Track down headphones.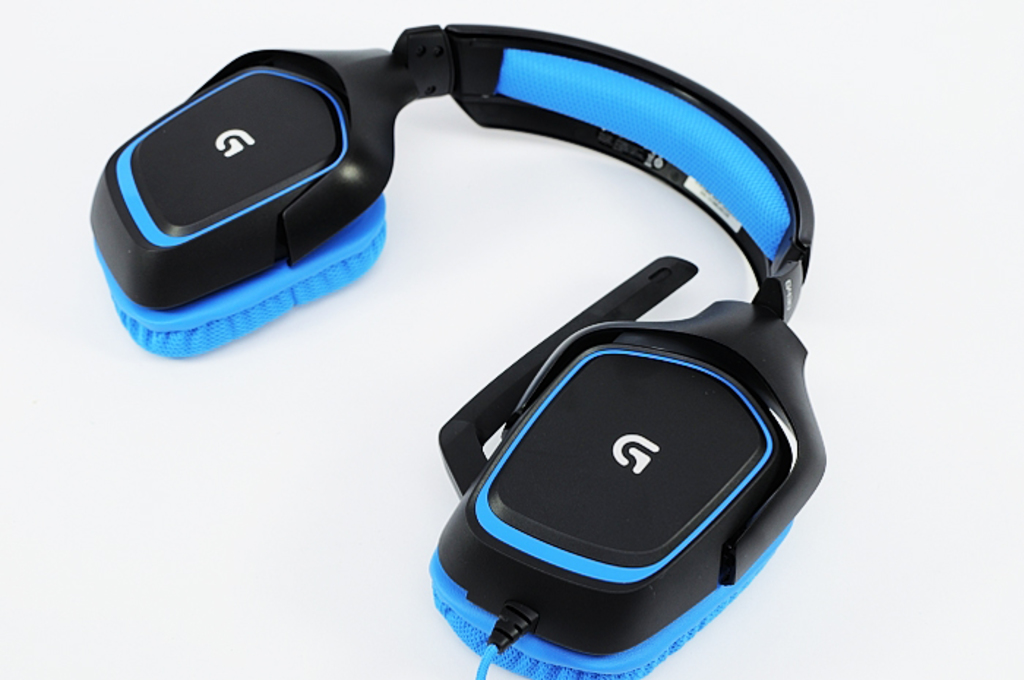
Tracked to l=88, t=19, r=831, b=679.
